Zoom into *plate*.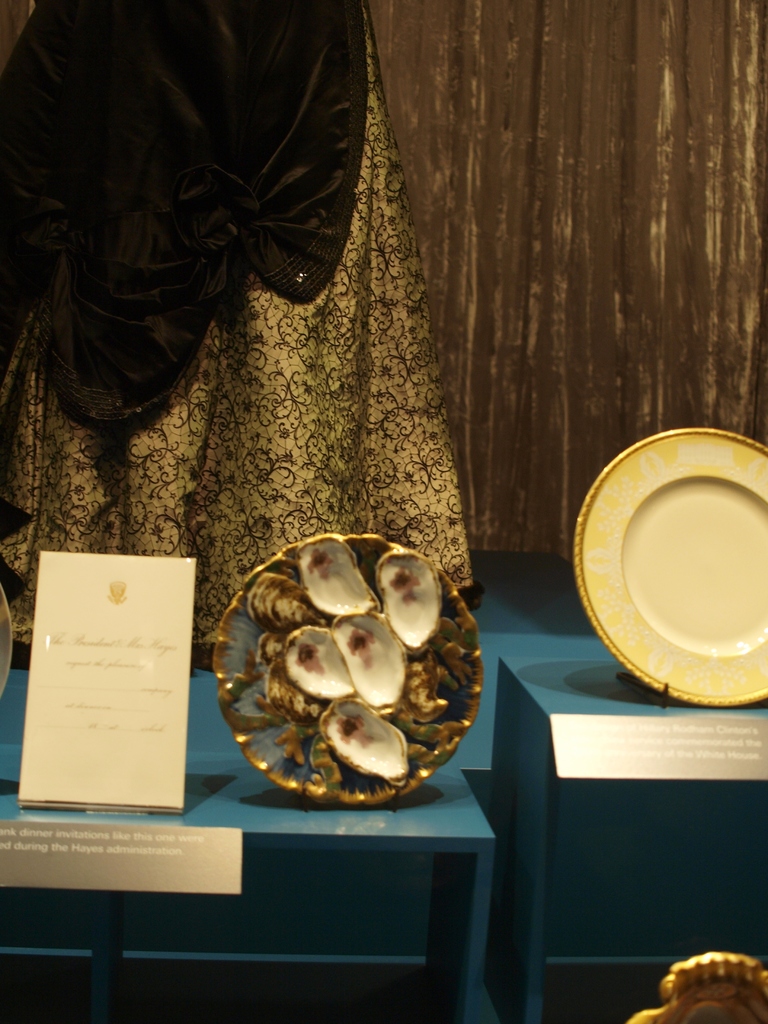
Zoom target: {"left": 575, "top": 418, "right": 767, "bottom": 710}.
